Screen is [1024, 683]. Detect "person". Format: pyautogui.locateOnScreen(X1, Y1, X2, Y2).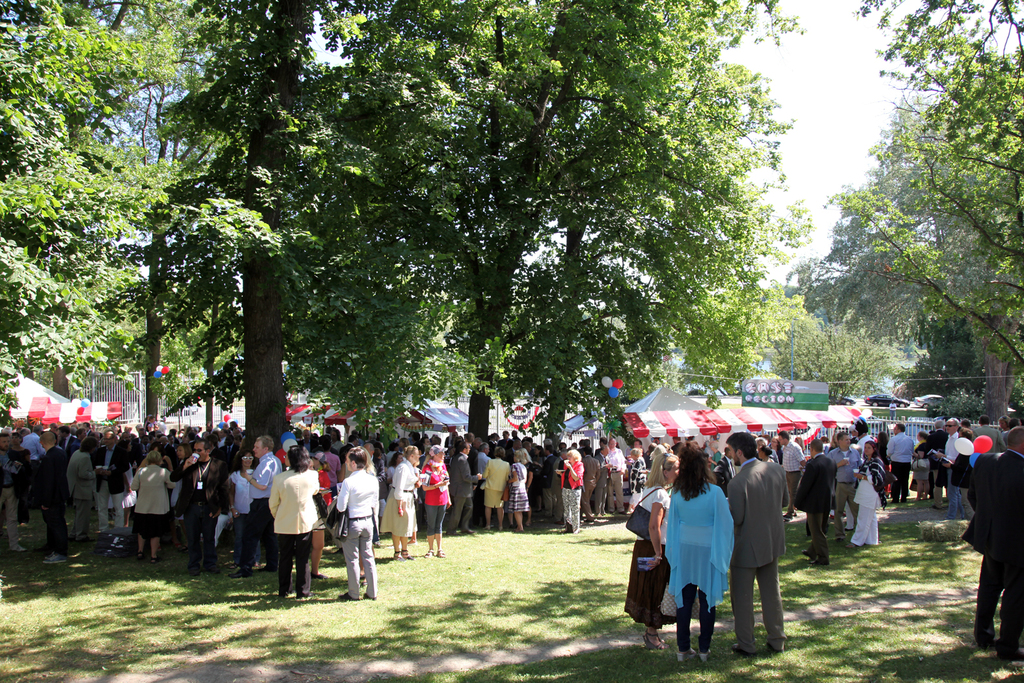
pyautogui.locateOnScreen(161, 436, 177, 464).
